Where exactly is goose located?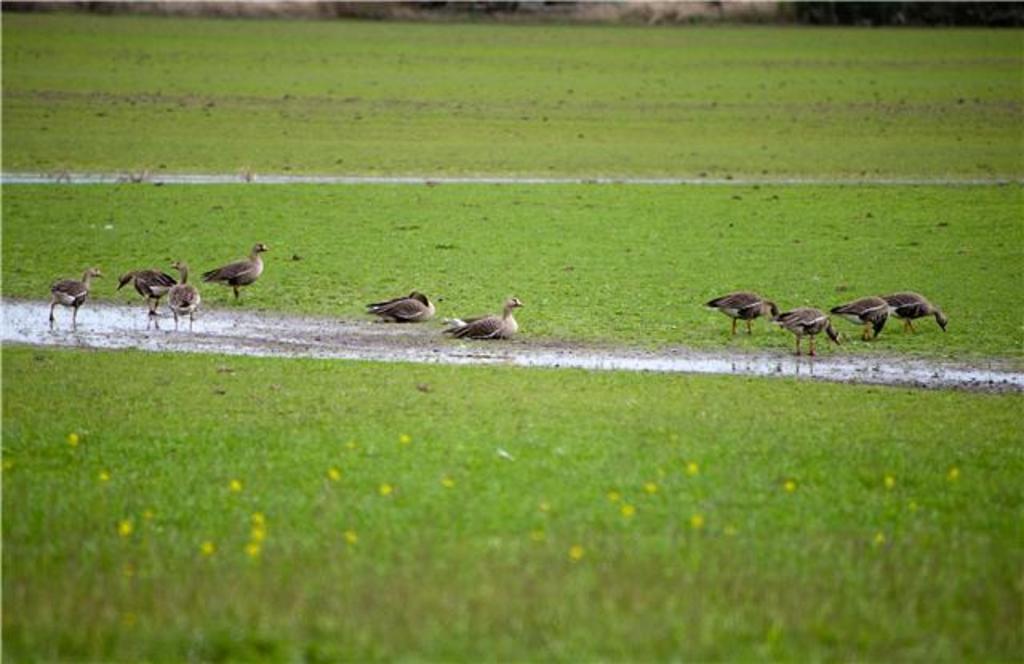
Its bounding box is (830, 294, 890, 341).
